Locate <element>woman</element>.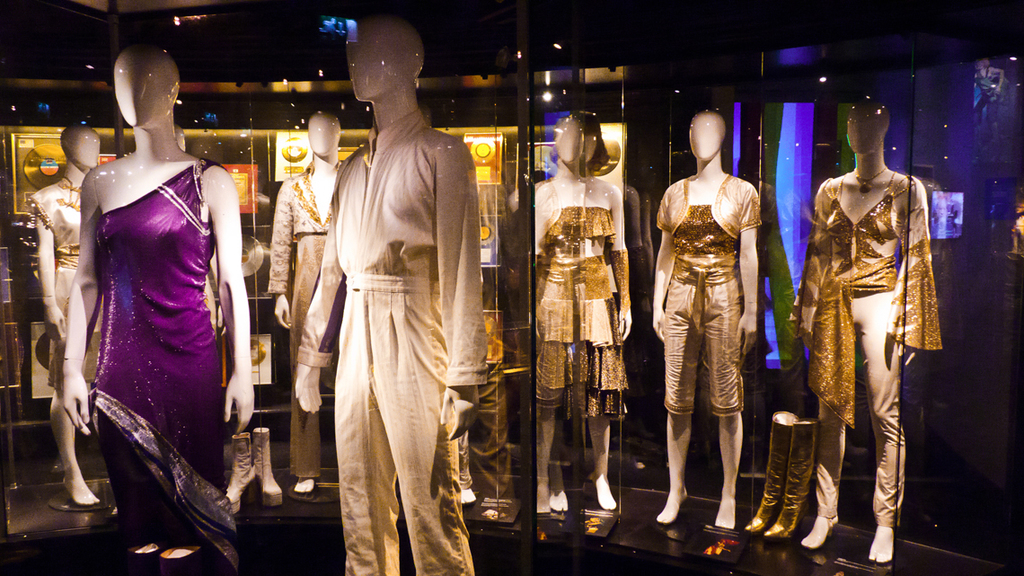
Bounding box: bbox=(56, 38, 260, 558).
